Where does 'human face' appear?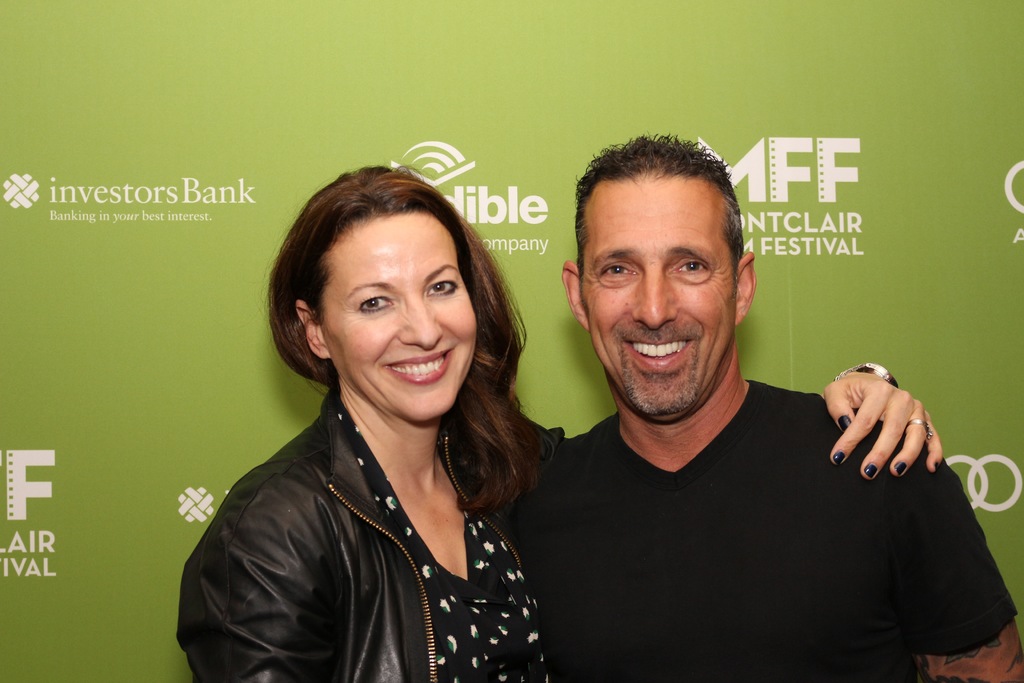
Appears at 327, 213, 481, 422.
